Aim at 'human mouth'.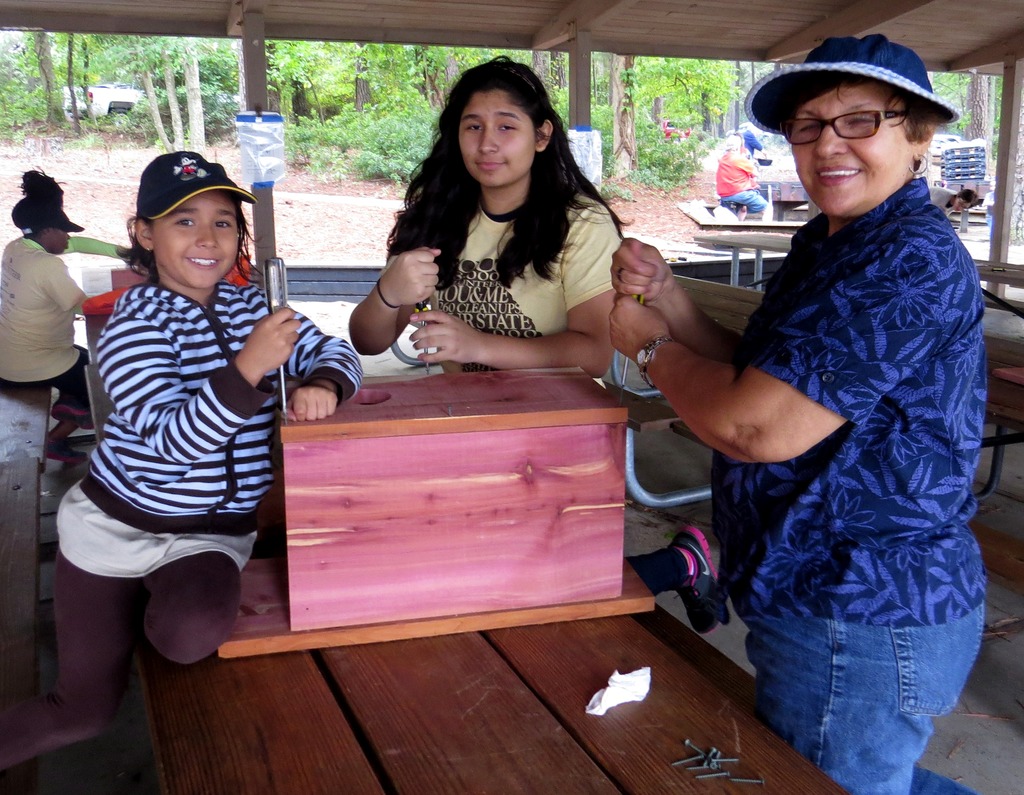
Aimed at rect(186, 251, 216, 273).
